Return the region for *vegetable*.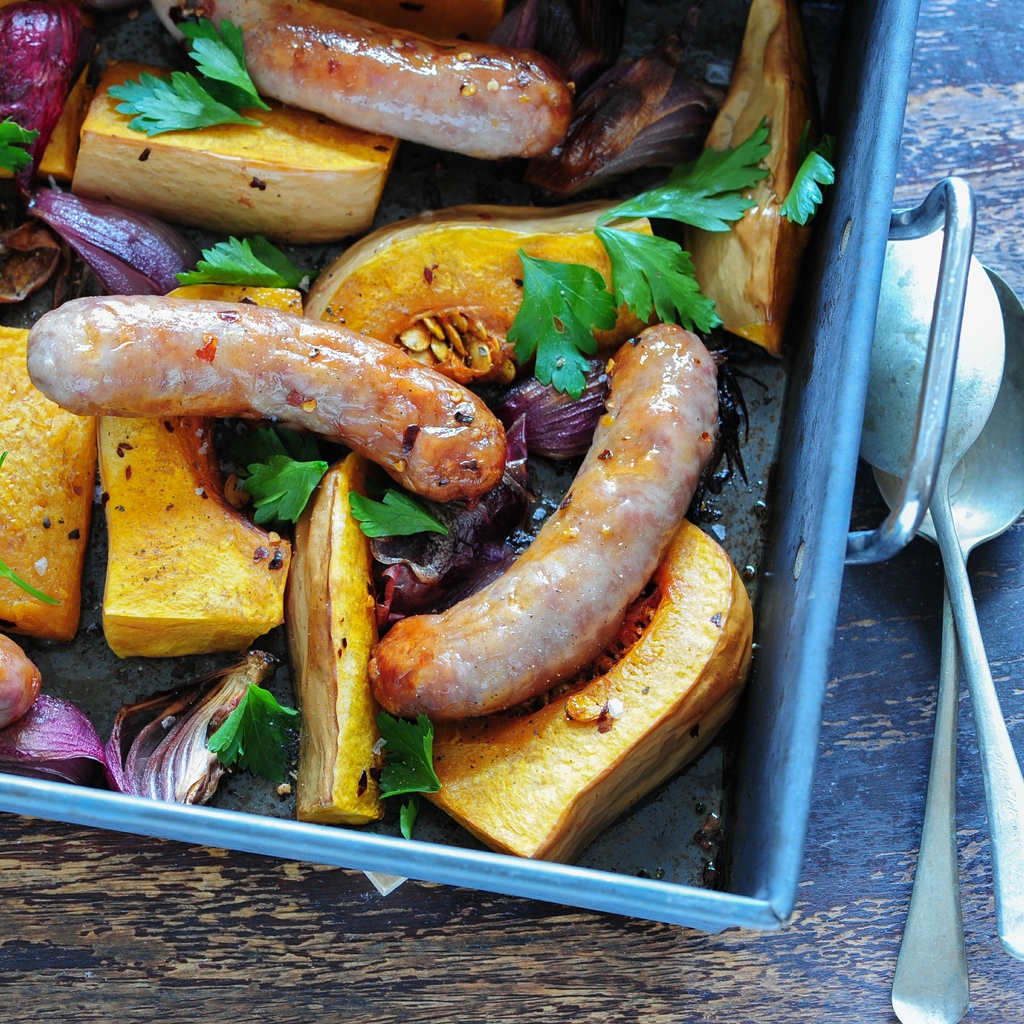
bbox(1, 0, 89, 204).
